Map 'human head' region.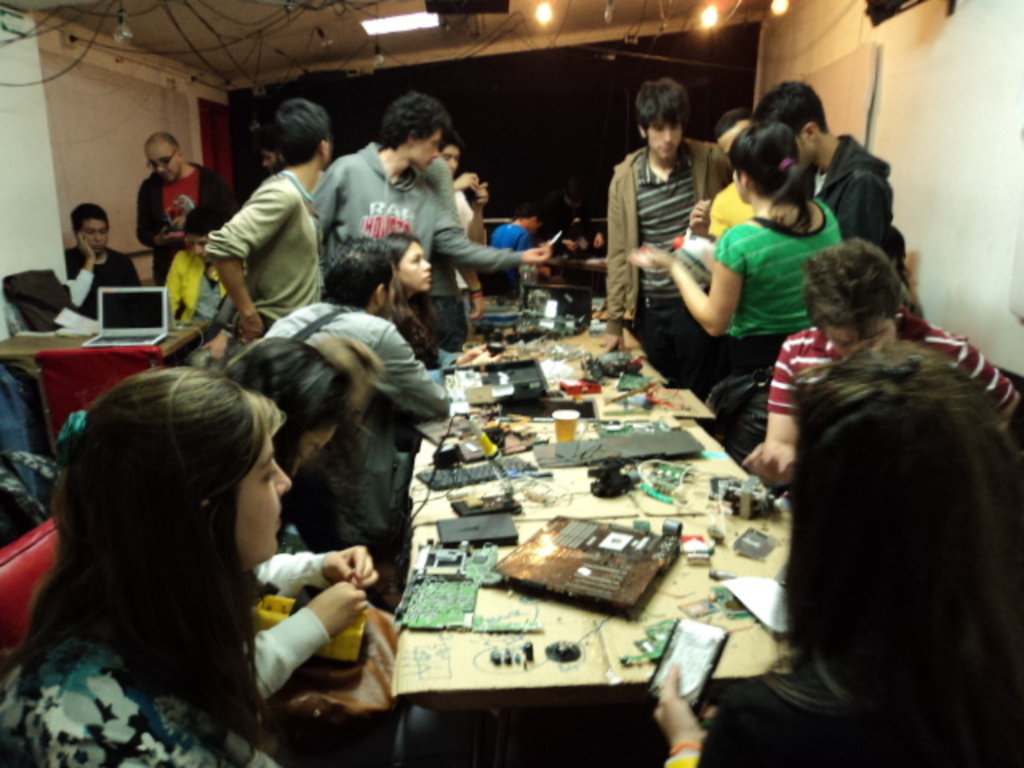
Mapped to [left=254, top=128, right=286, bottom=174].
